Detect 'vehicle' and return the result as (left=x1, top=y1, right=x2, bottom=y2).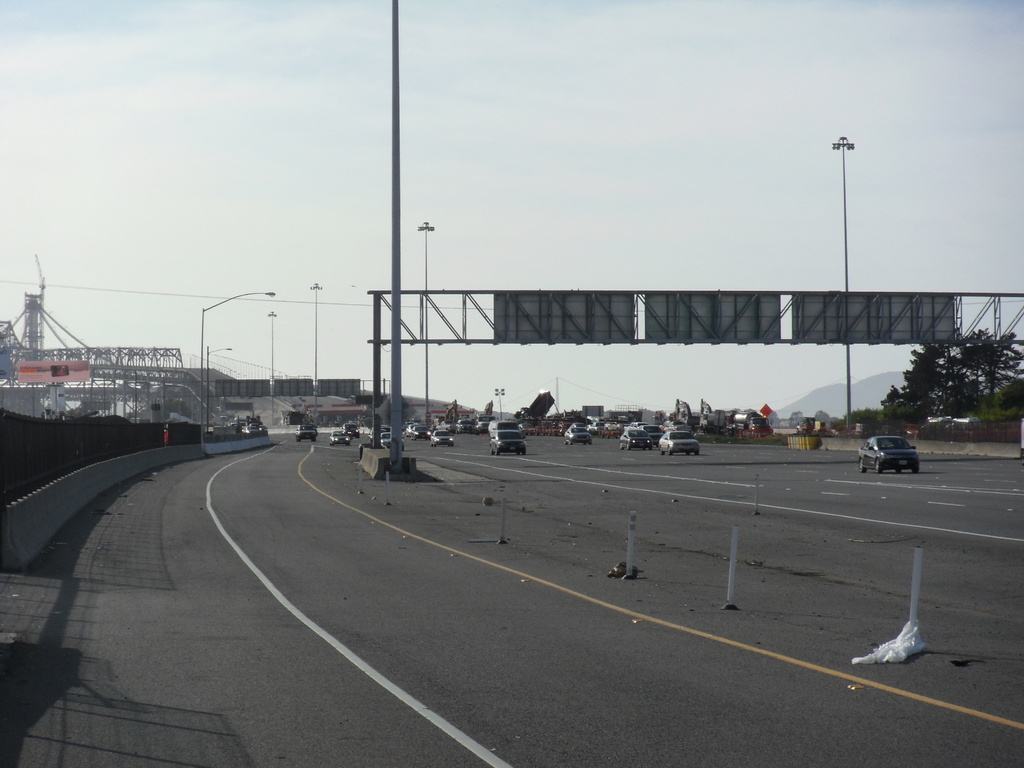
(left=627, top=420, right=645, bottom=428).
